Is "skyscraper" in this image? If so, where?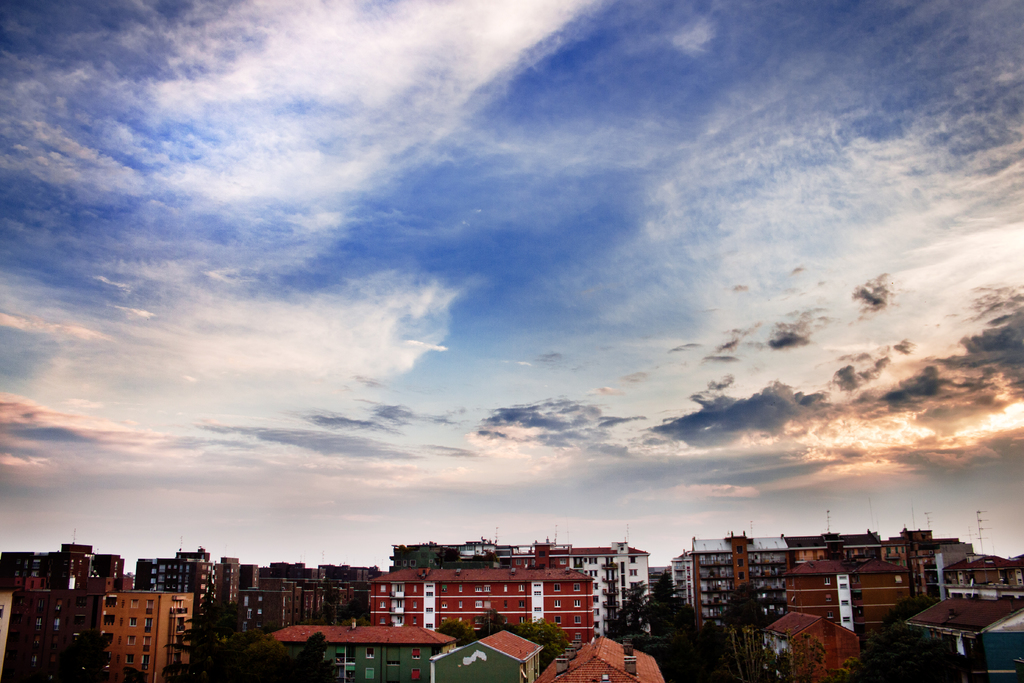
Yes, at <bbox>131, 538, 226, 620</bbox>.
